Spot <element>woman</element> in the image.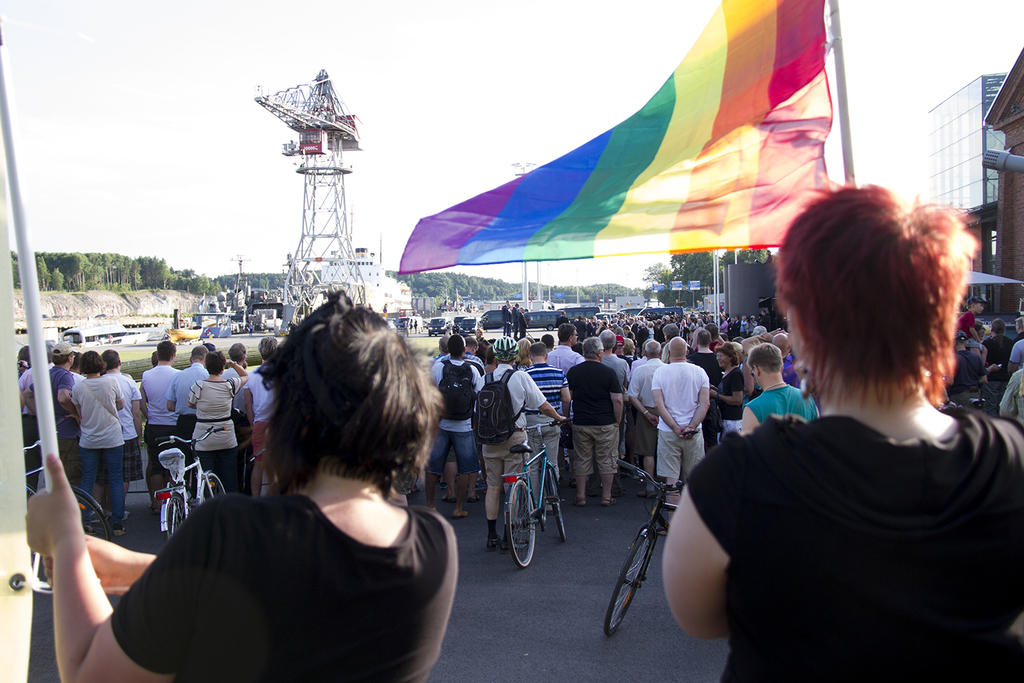
<element>woman</element> found at (188, 353, 250, 498).
